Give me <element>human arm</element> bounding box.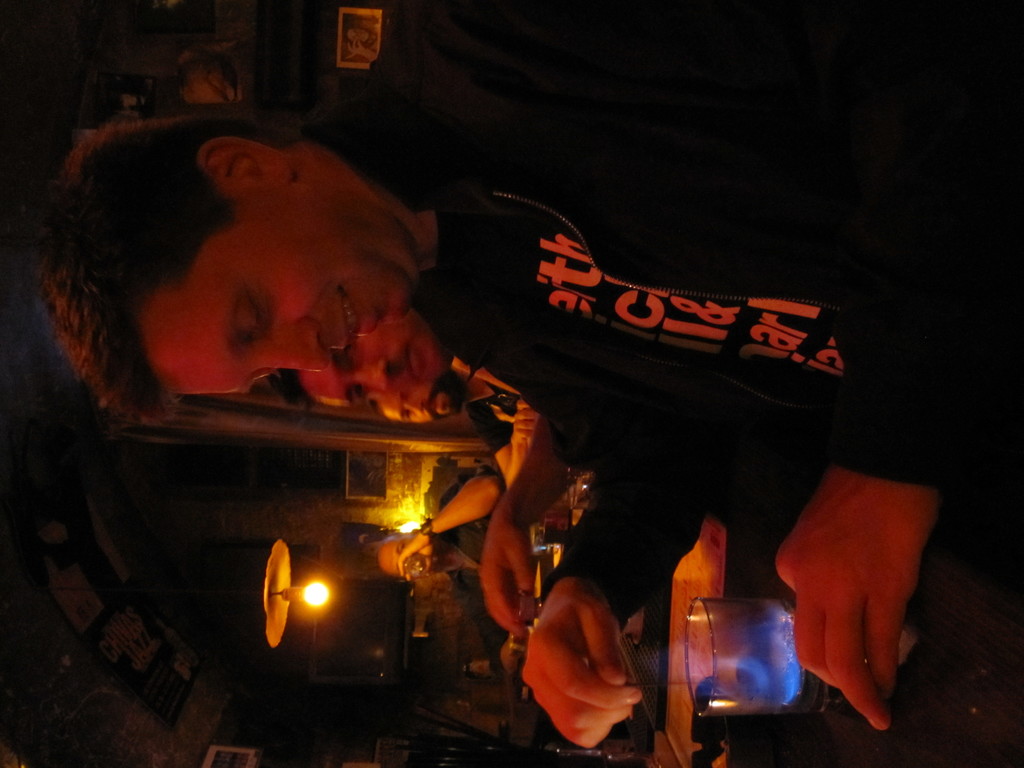
bbox(519, 565, 650, 750).
